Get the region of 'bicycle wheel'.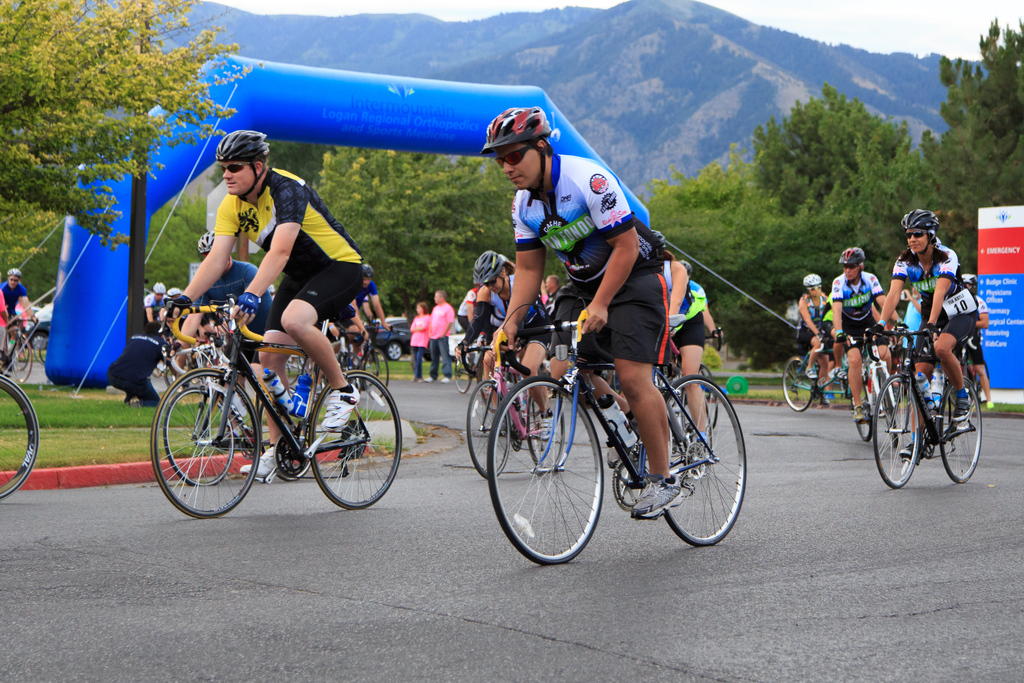
bbox=[527, 384, 565, 472].
